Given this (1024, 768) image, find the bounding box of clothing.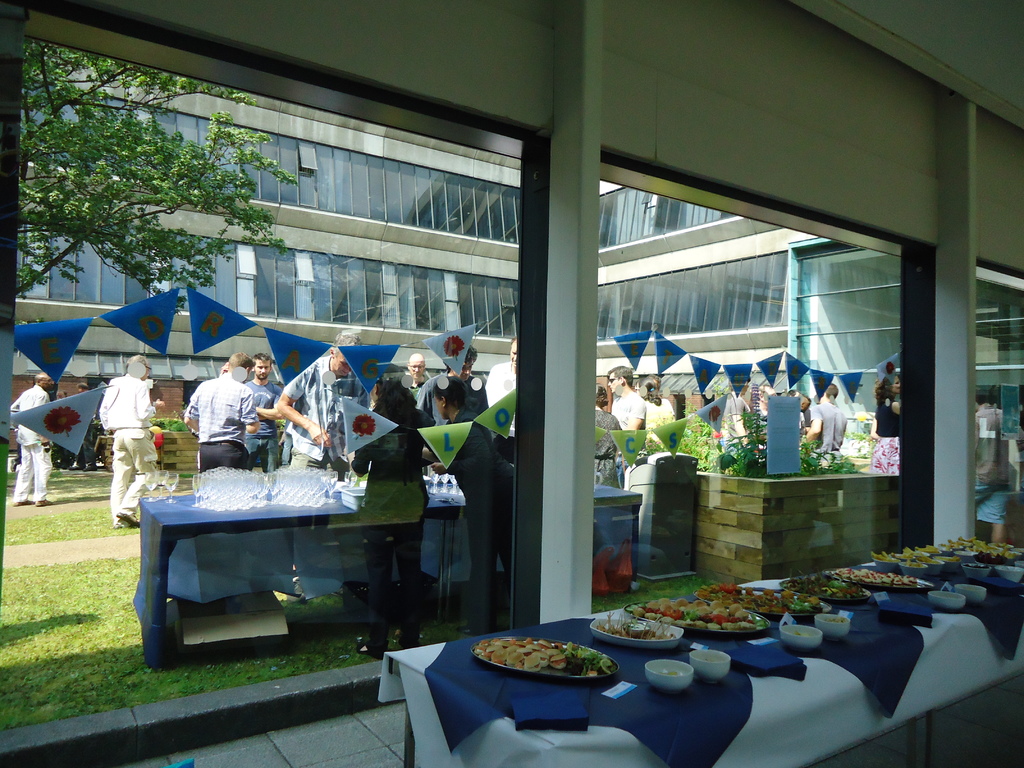
246,381,278,463.
